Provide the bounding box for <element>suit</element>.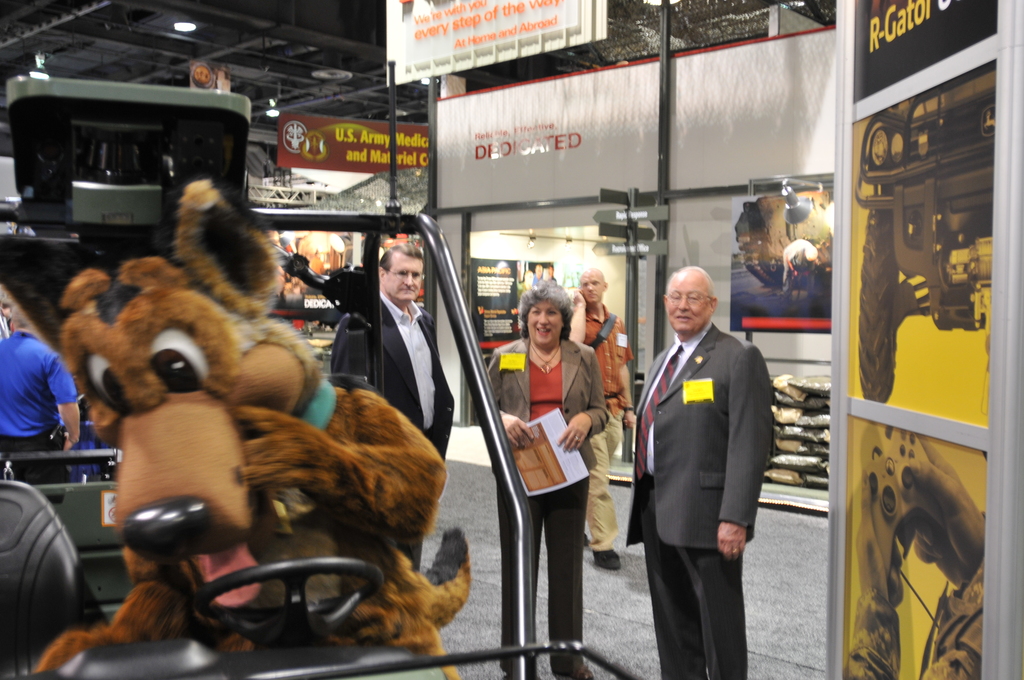
box=[328, 294, 457, 578].
